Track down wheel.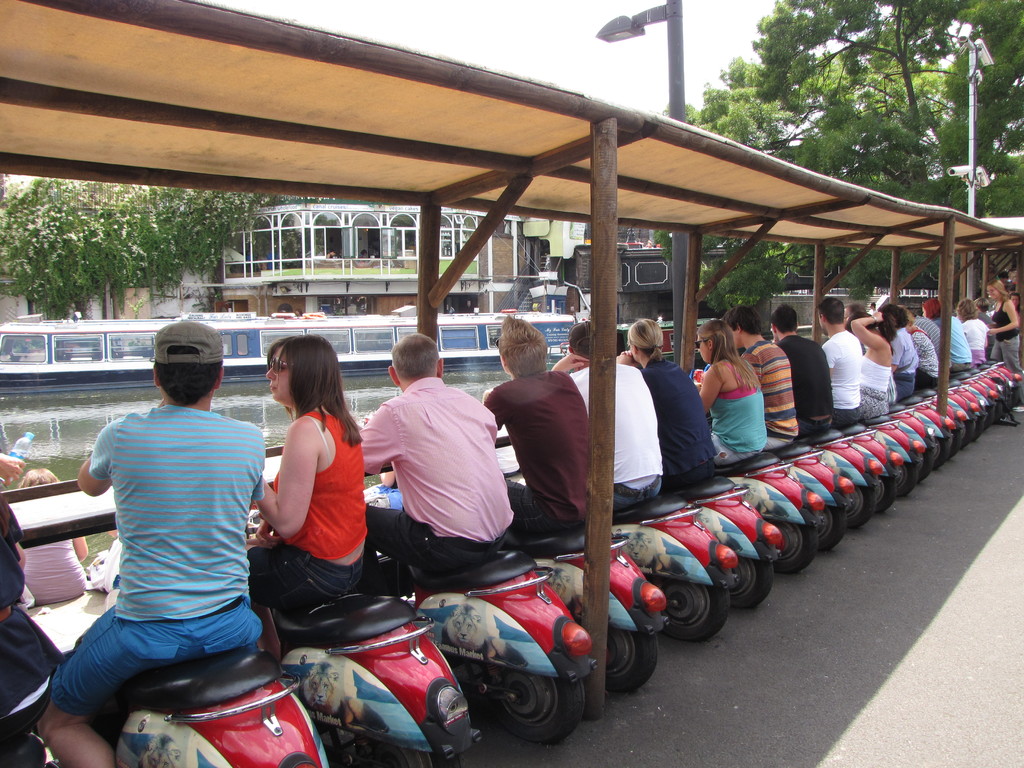
Tracked to <region>932, 440, 948, 472</region>.
